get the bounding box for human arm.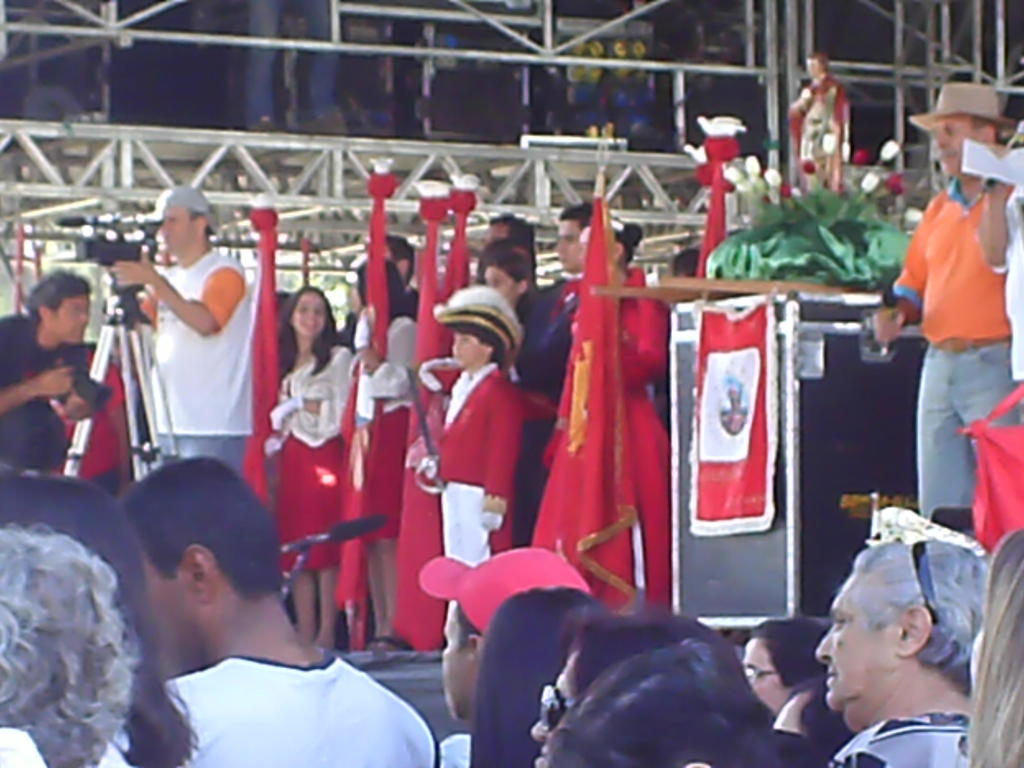
box=[134, 260, 228, 355].
